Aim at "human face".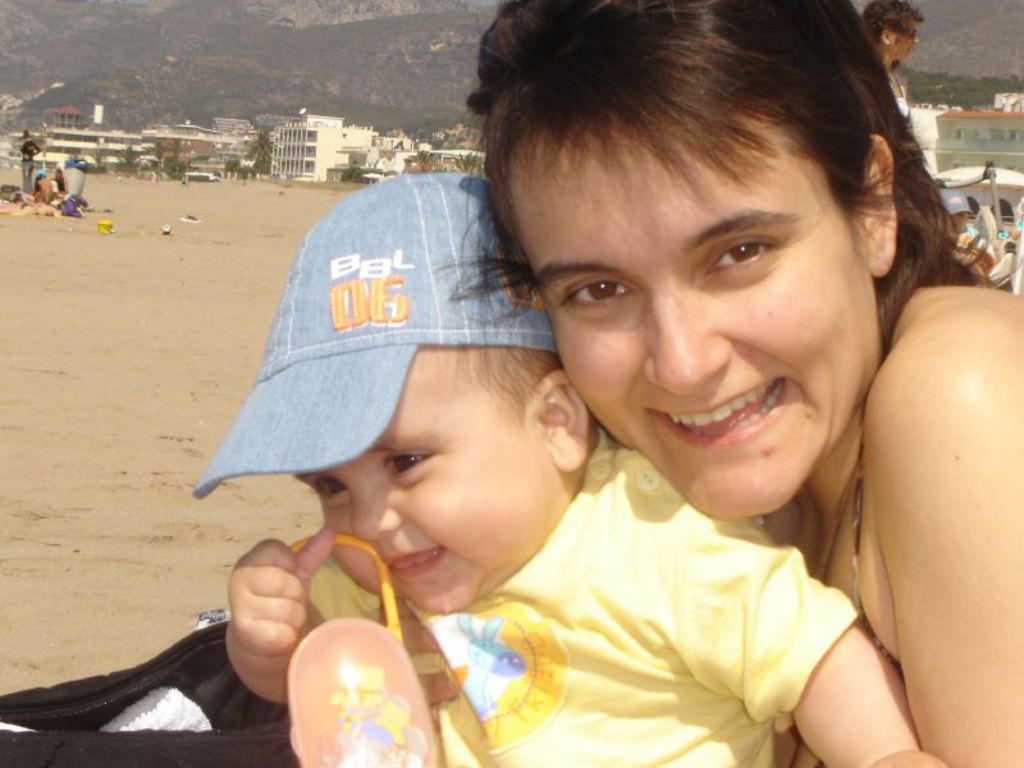
Aimed at box=[513, 133, 845, 521].
